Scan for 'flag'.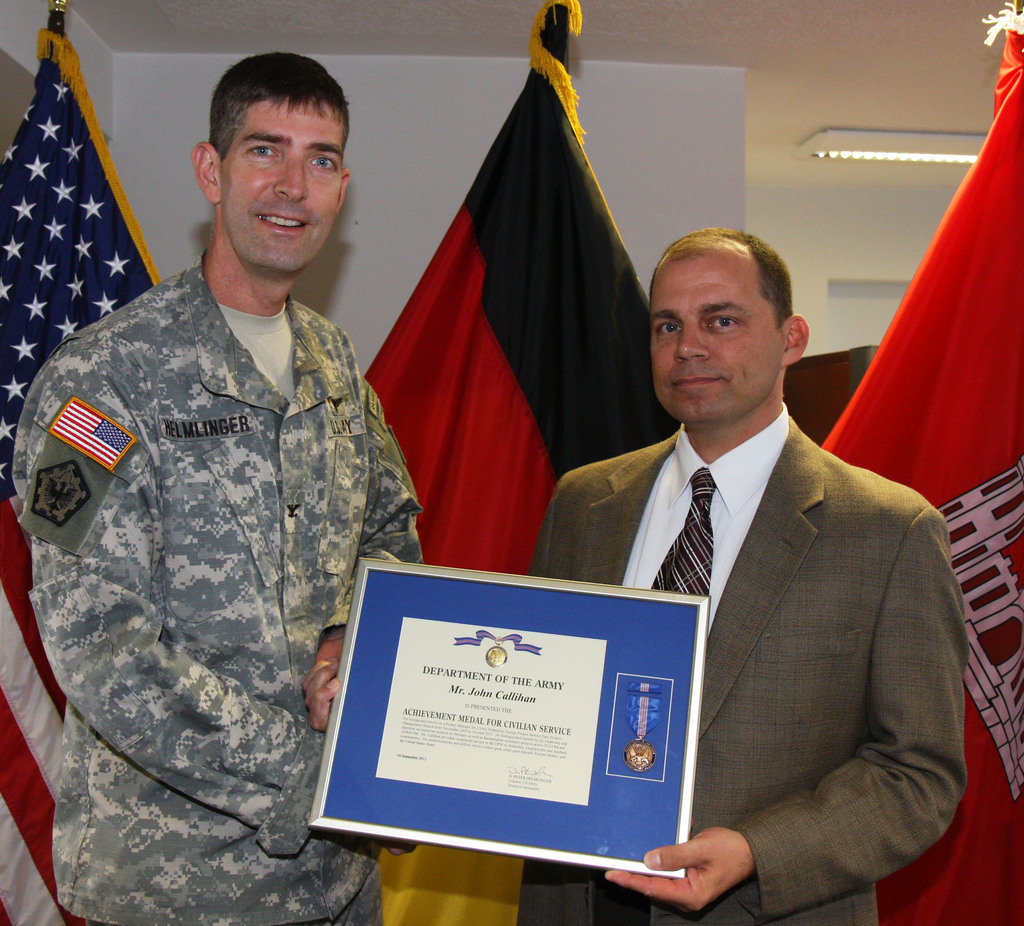
Scan result: bbox=[817, 0, 1023, 925].
